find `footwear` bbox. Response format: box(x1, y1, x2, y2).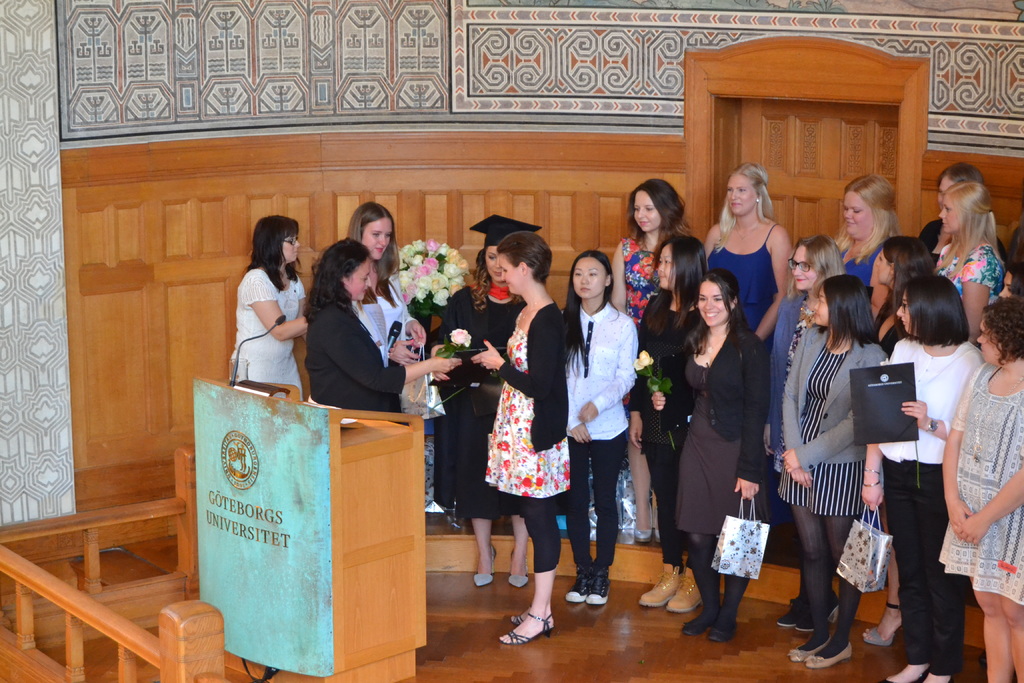
box(676, 586, 719, 633).
